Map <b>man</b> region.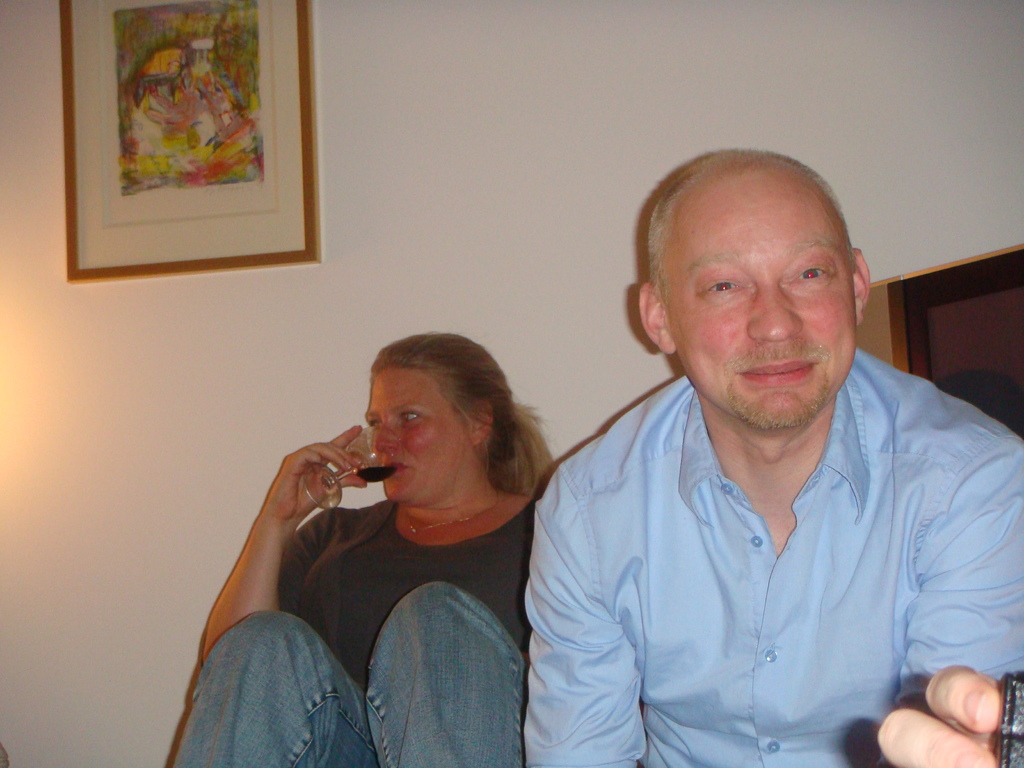
Mapped to [502,140,1019,758].
